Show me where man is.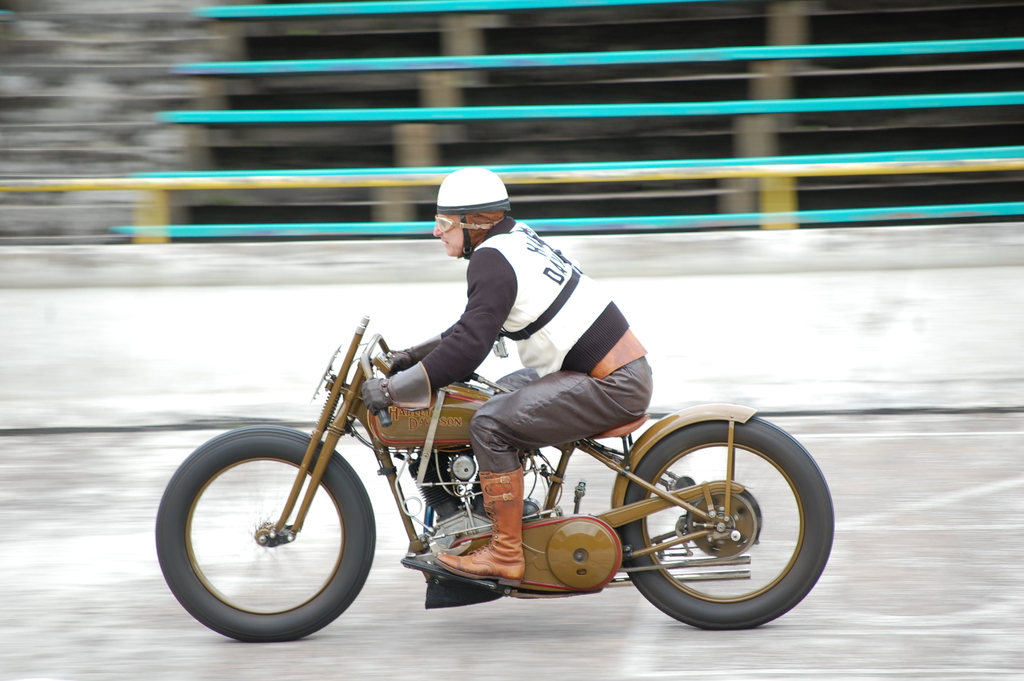
man is at 363:168:653:590.
